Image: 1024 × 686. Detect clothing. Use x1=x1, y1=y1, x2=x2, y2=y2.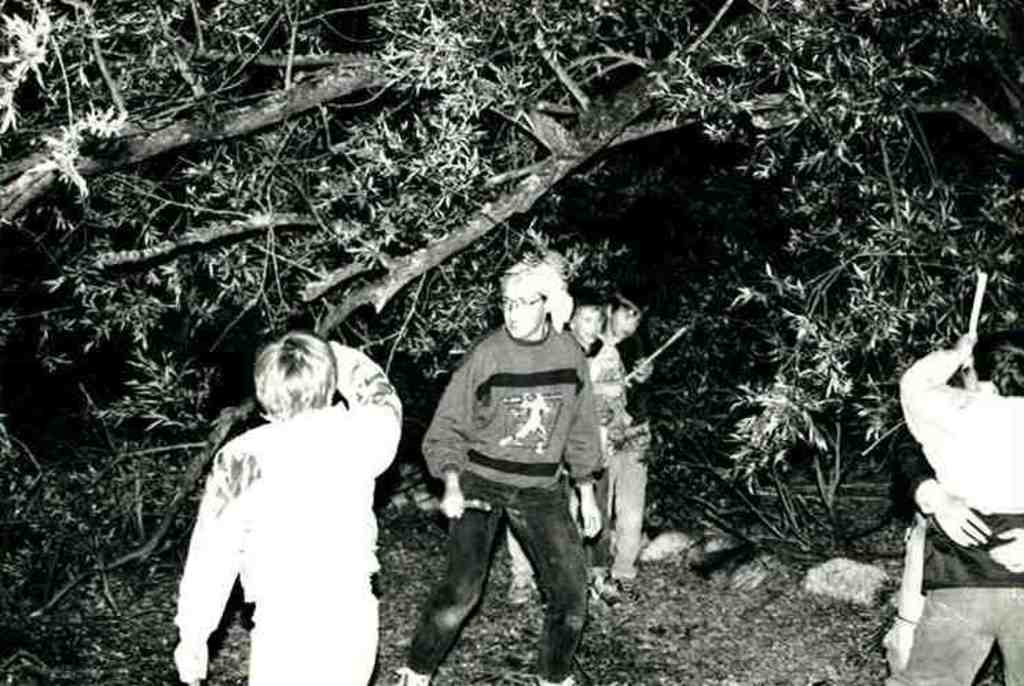
x1=884, y1=331, x2=1023, y2=685.
